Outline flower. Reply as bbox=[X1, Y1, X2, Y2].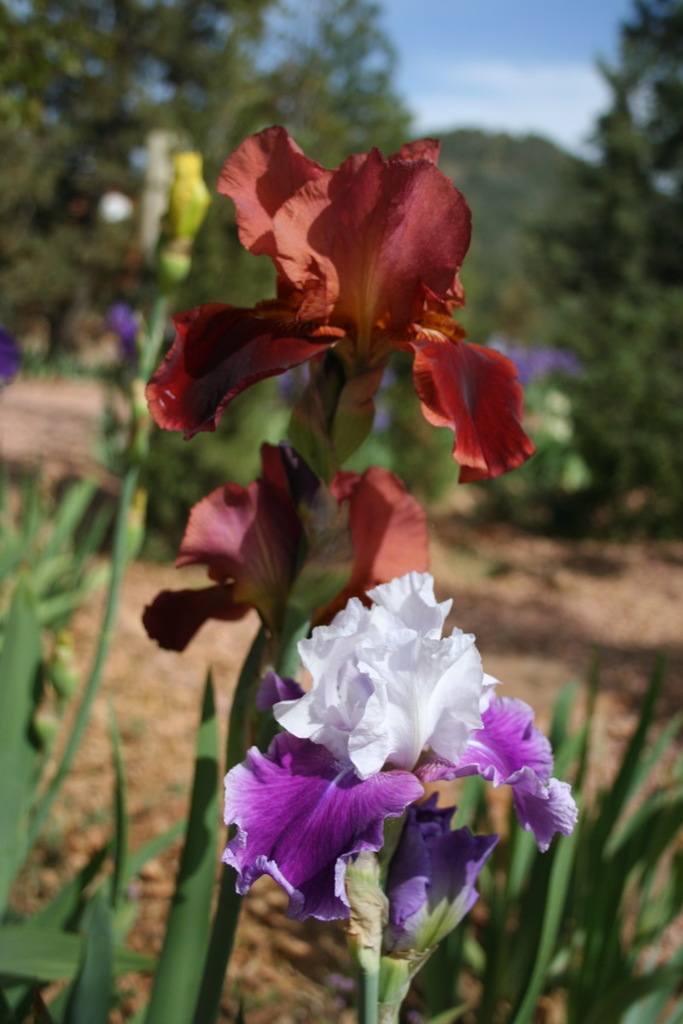
bbox=[145, 471, 425, 650].
